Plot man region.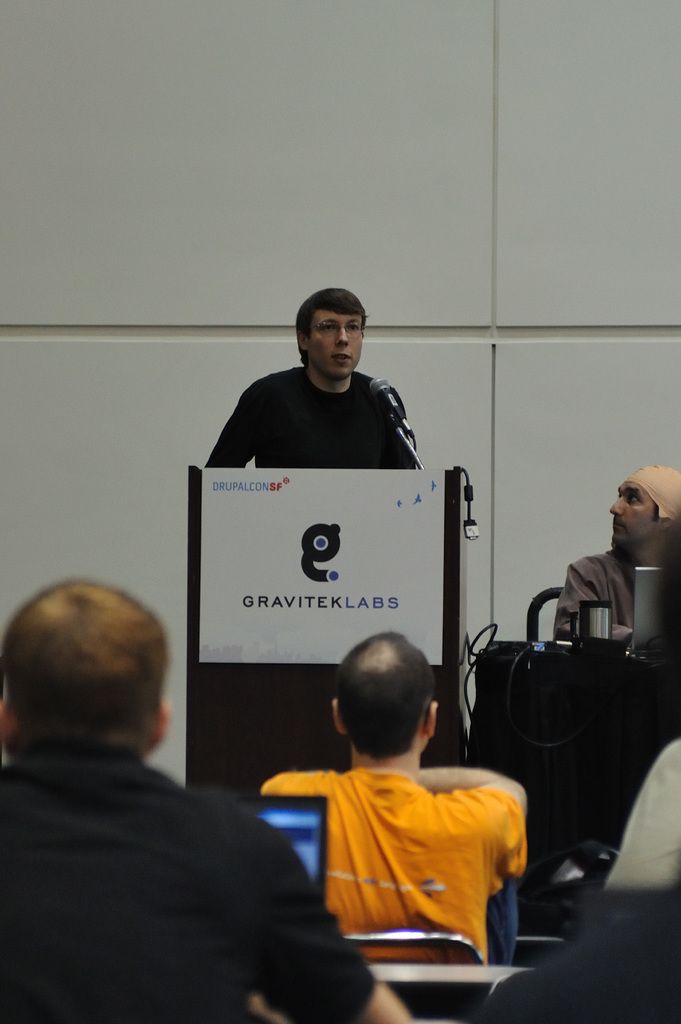
Plotted at rect(226, 285, 424, 484).
